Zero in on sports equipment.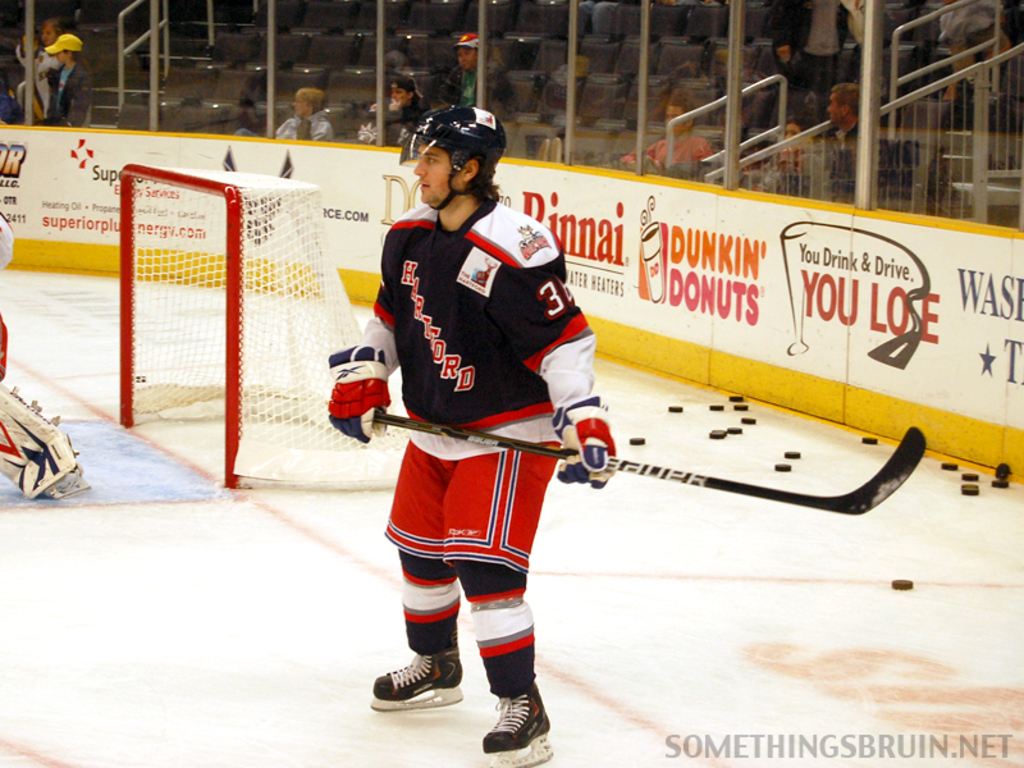
Zeroed in: <bbox>45, 460, 93, 498</bbox>.
